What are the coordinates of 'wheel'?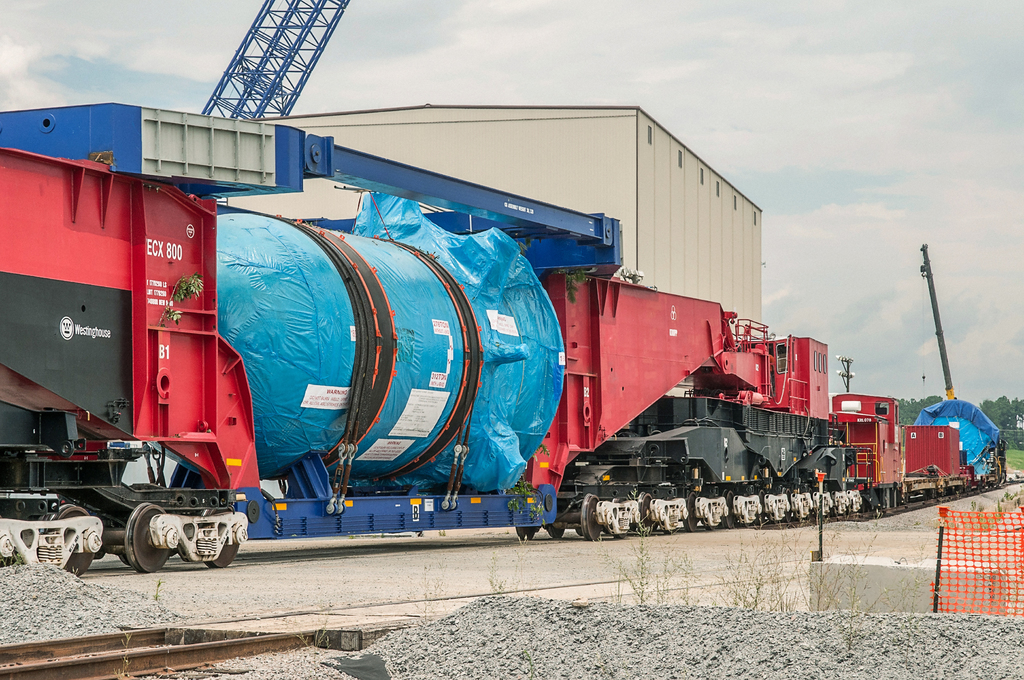
<region>683, 498, 700, 530</region>.
